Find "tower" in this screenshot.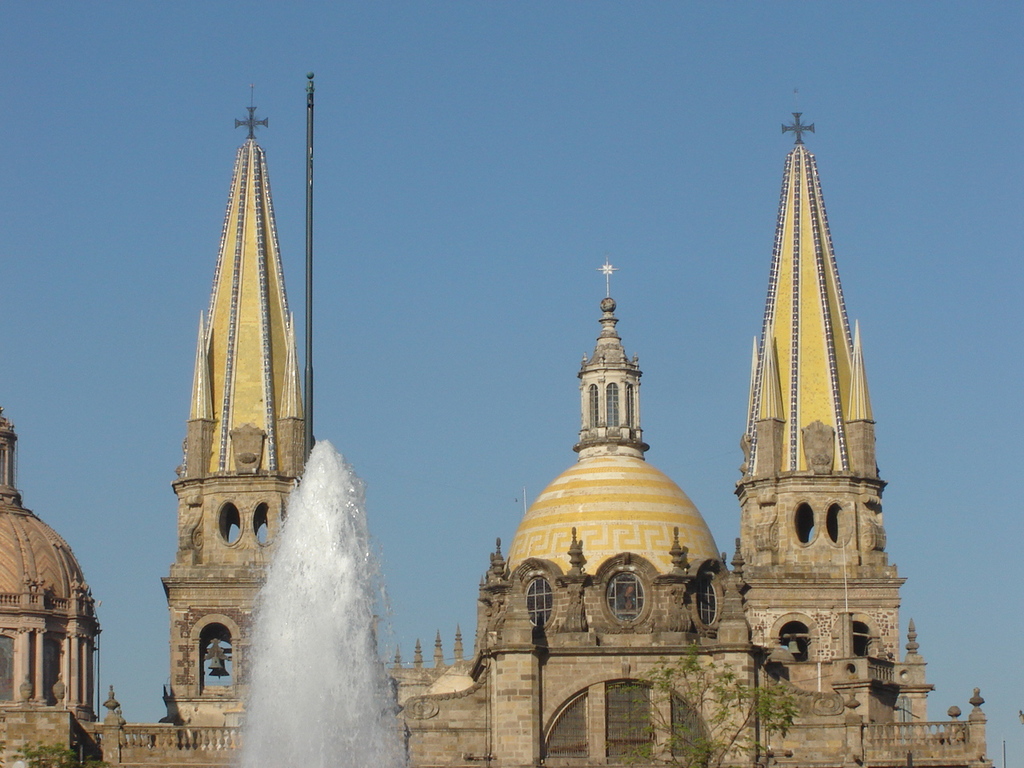
The bounding box for "tower" is <bbox>0, 68, 986, 767</bbox>.
